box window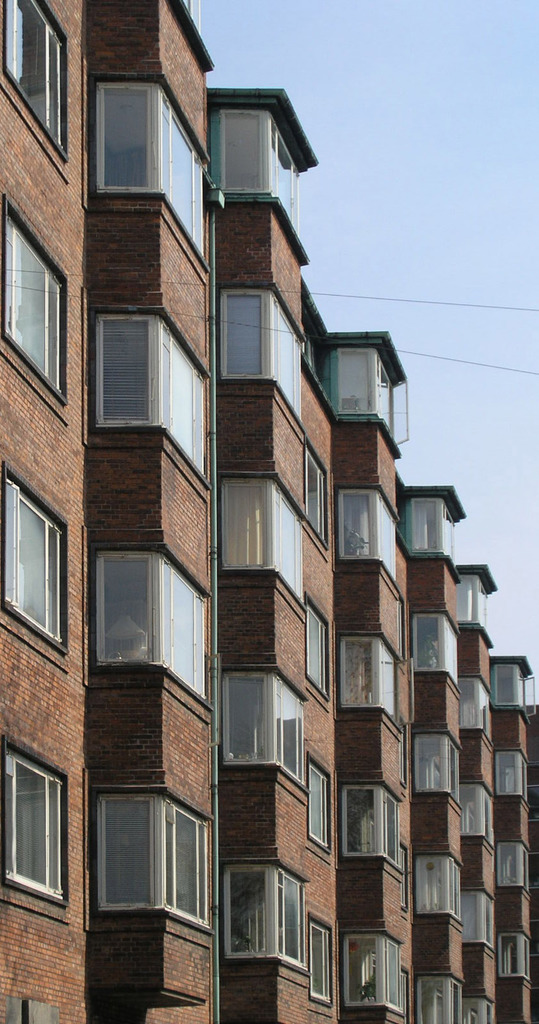
(222, 109, 296, 234)
